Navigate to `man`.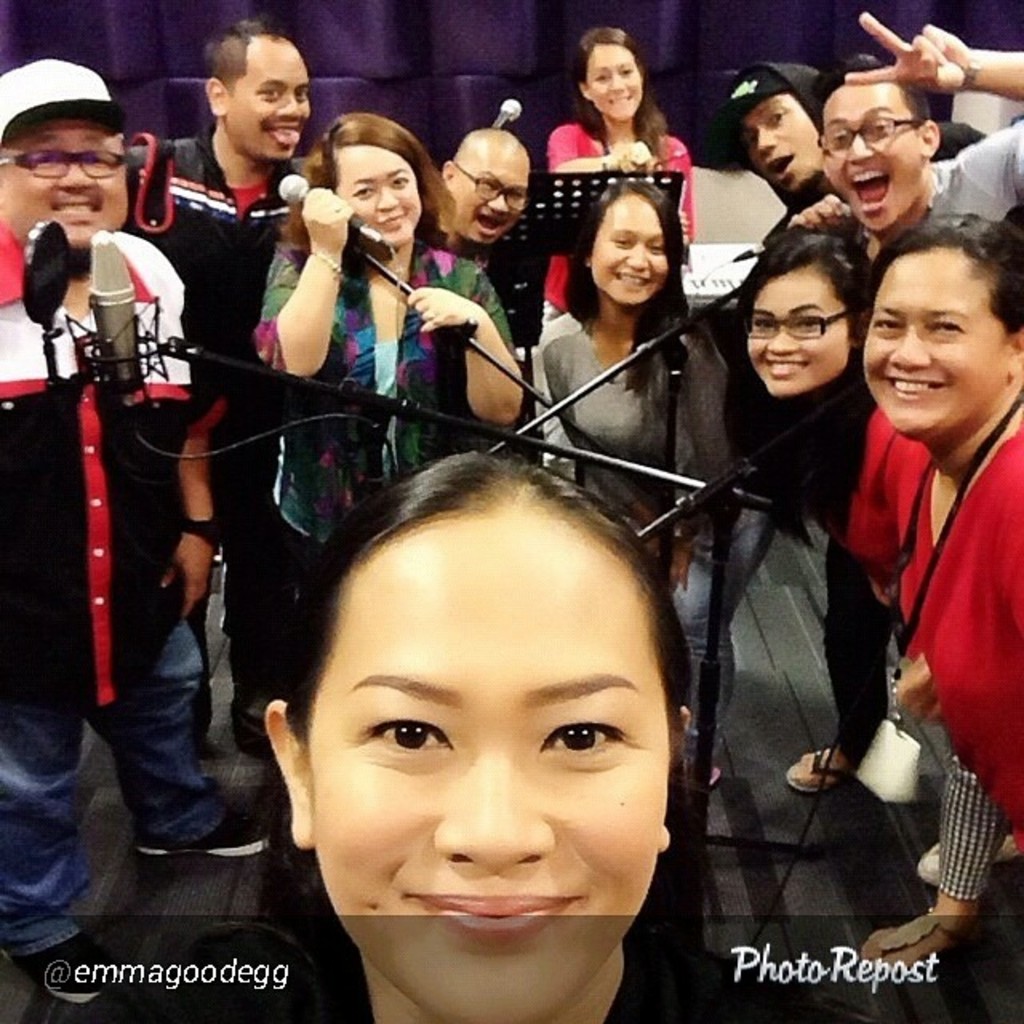
Navigation target: bbox(798, 11, 1022, 270).
